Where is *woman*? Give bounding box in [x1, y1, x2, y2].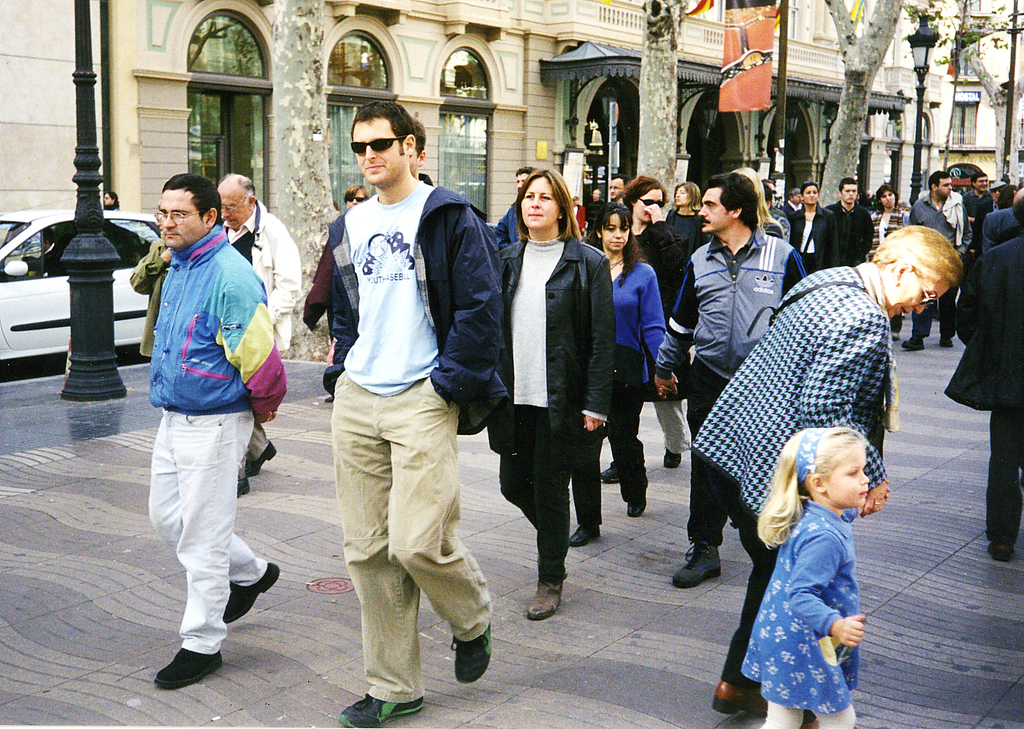
[671, 182, 709, 252].
